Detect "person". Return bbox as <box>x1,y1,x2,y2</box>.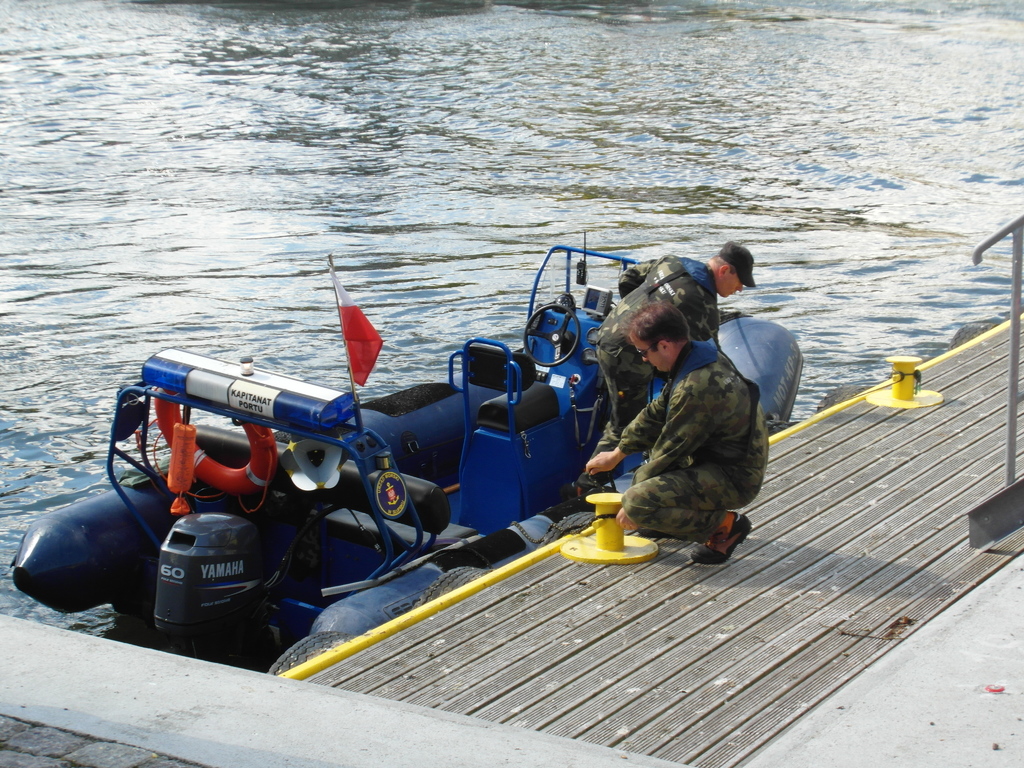
<box>586,239,755,494</box>.
